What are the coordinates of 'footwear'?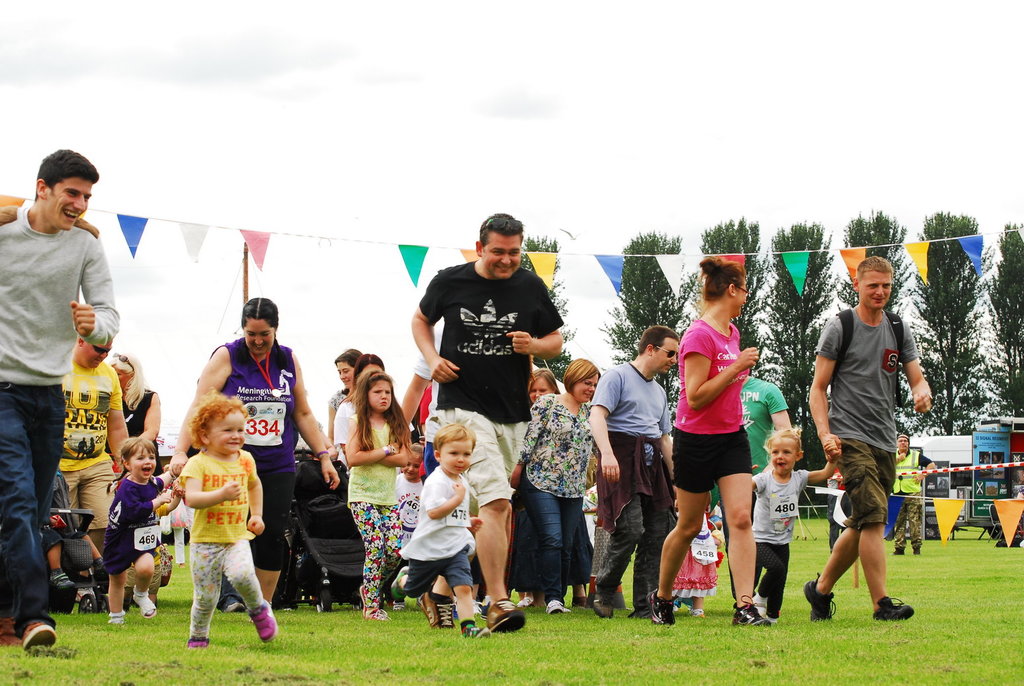
locate(20, 617, 63, 653).
